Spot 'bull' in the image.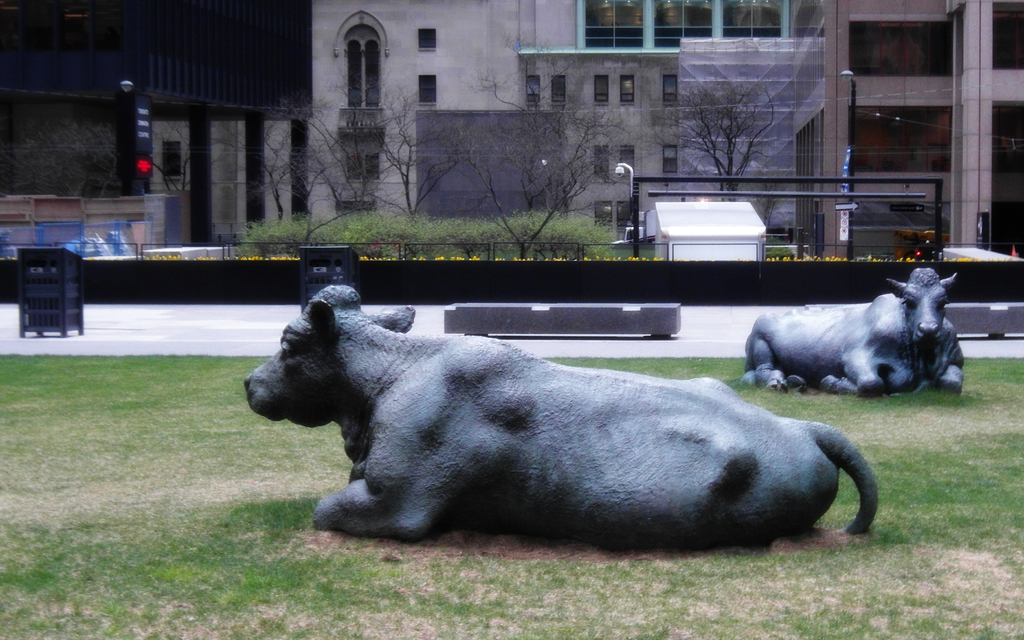
'bull' found at box=[741, 270, 964, 397].
